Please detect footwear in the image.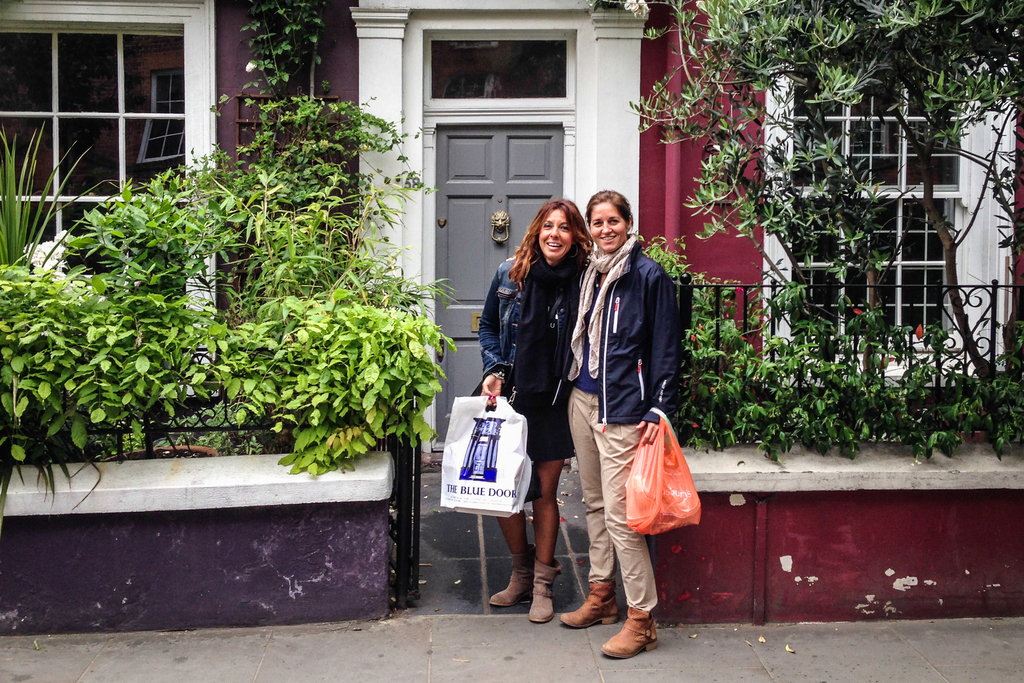
533, 555, 563, 628.
